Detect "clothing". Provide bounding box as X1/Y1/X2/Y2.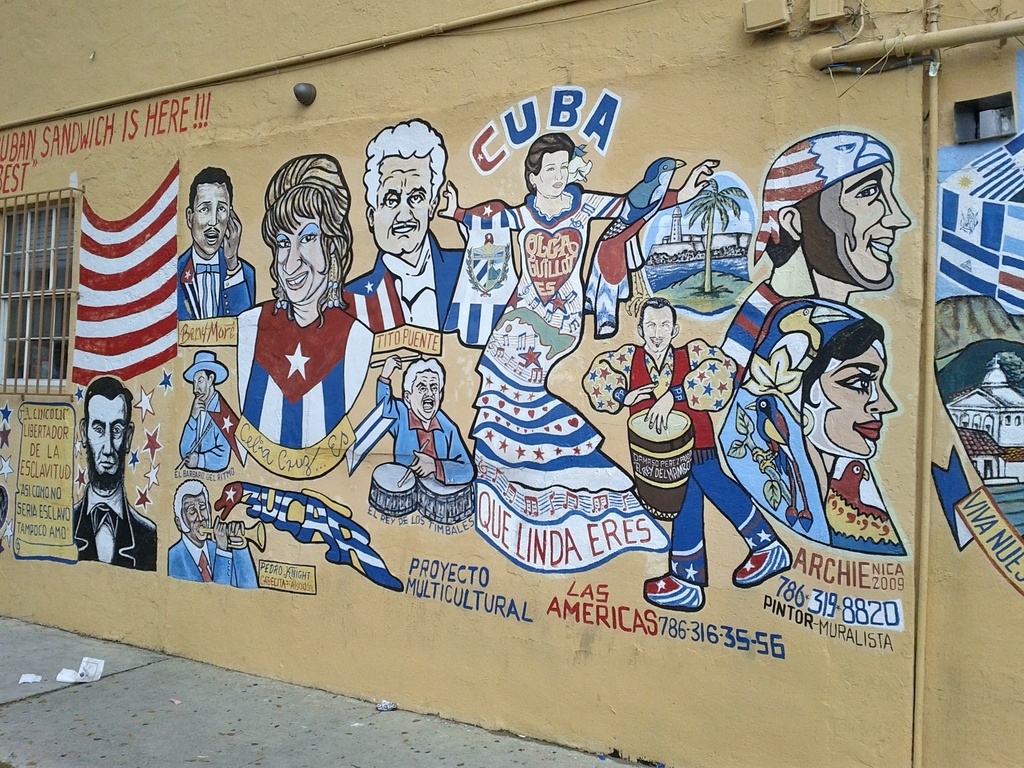
181/231/257/320.
